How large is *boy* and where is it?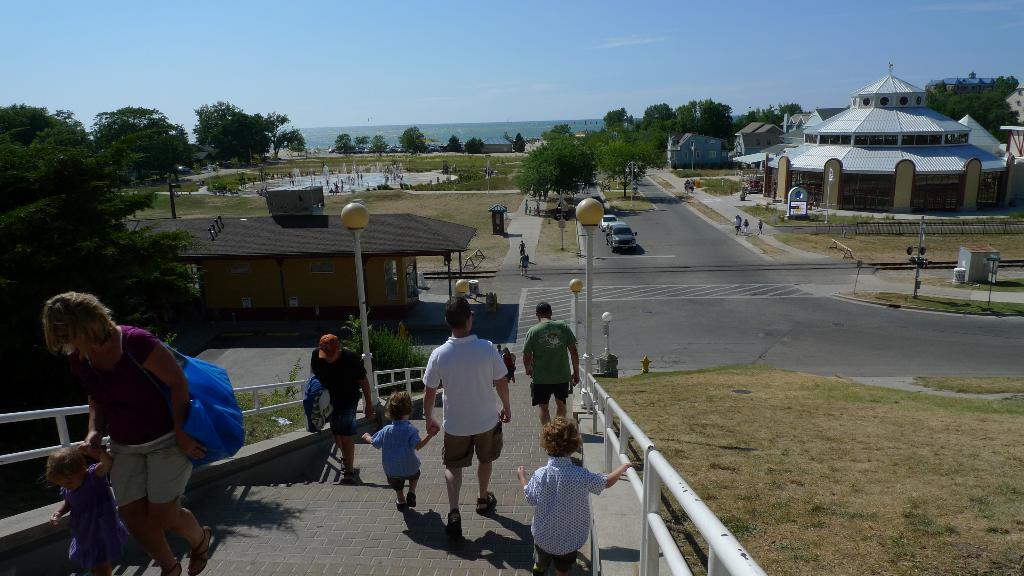
Bounding box: x1=517 y1=417 x2=614 y2=558.
